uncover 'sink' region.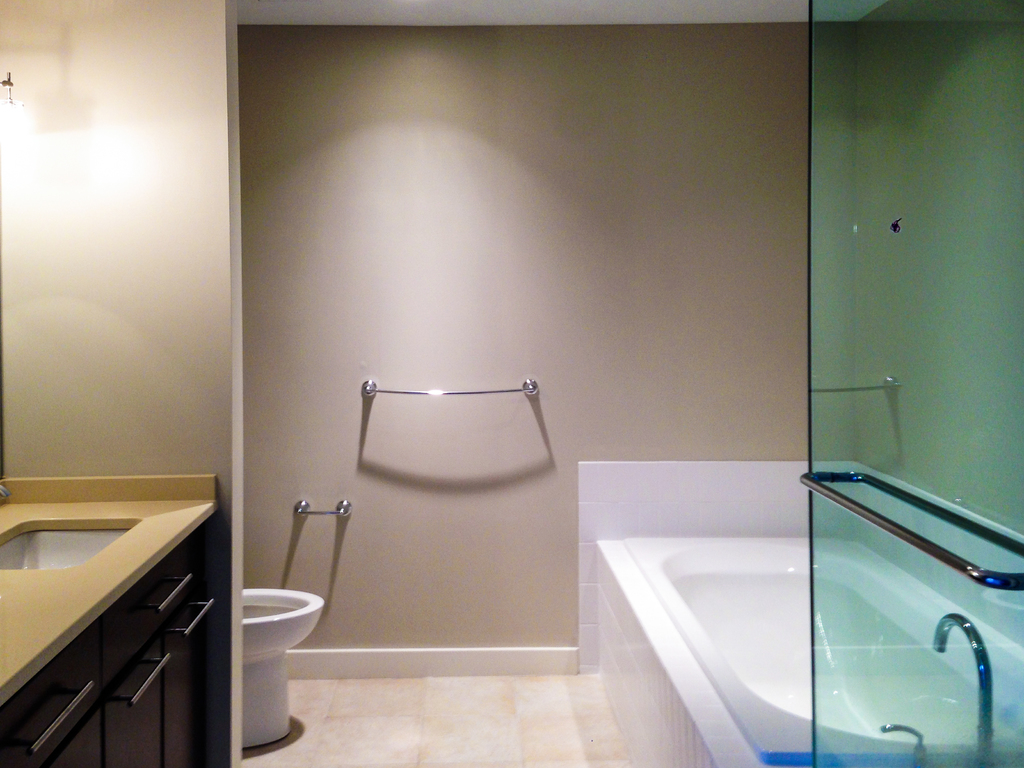
Uncovered: x1=0 y1=484 x2=143 y2=573.
